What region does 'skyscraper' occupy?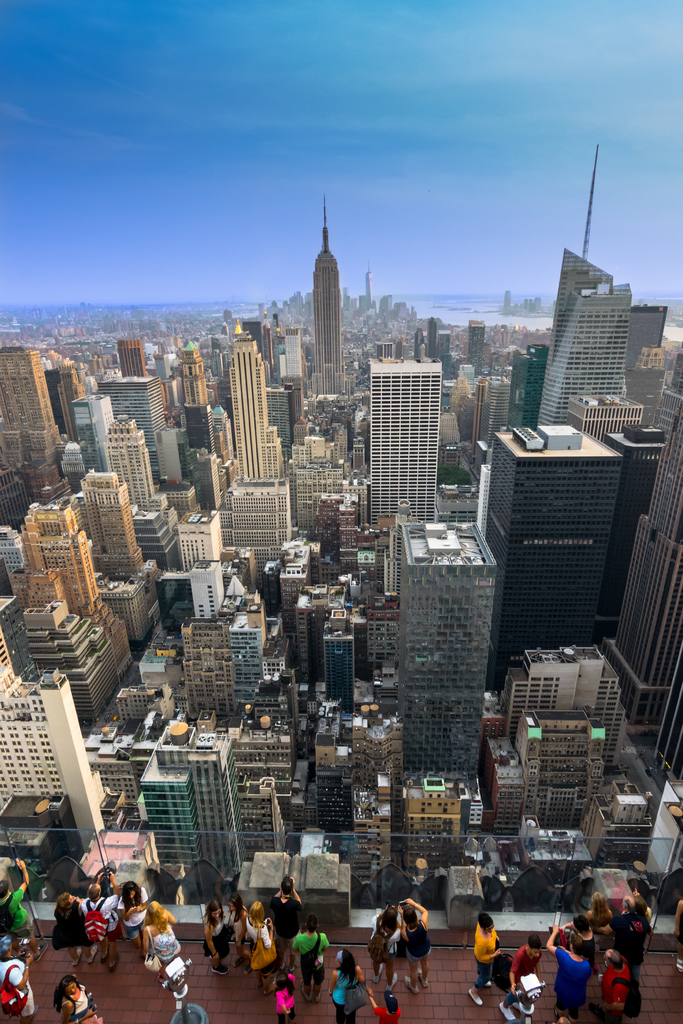
(left=649, top=637, right=682, bottom=786).
